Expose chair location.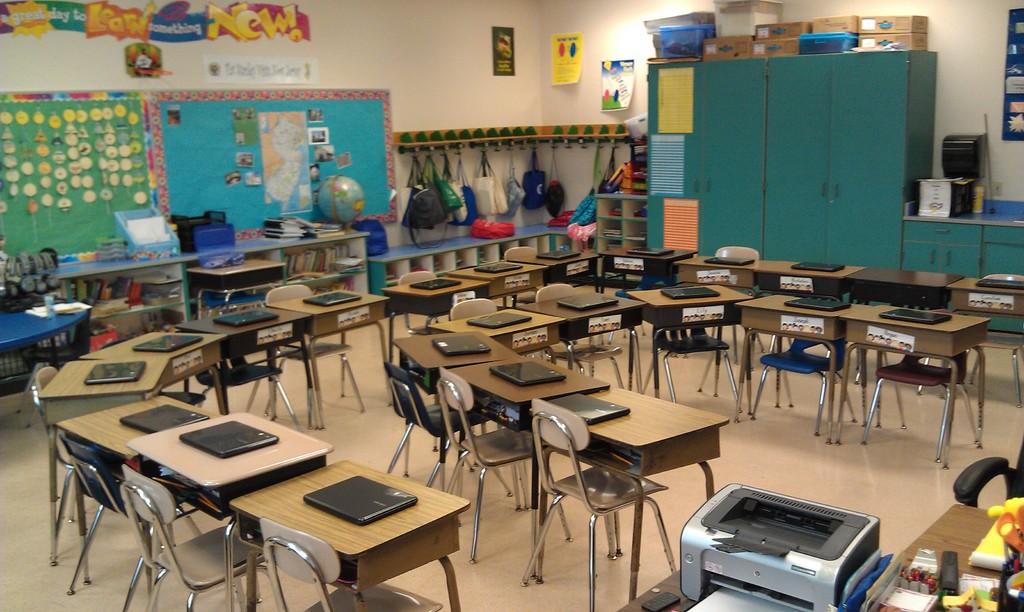
Exposed at (left=55, top=426, right=245, bottom=611).
